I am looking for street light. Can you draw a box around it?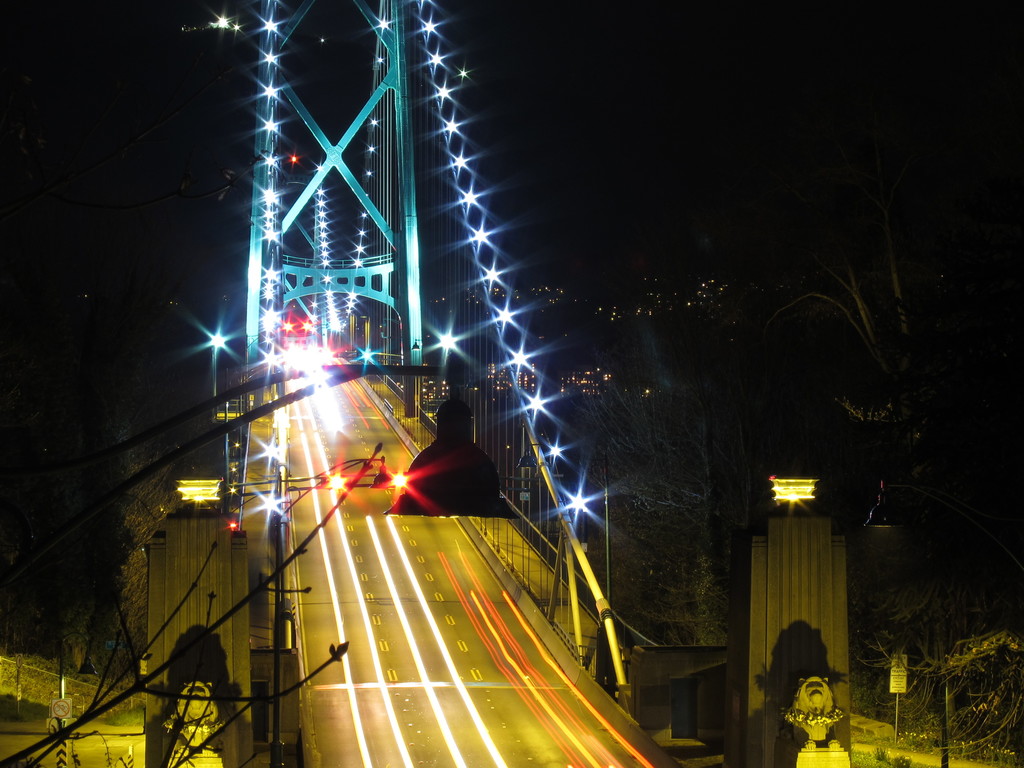
Sure, the bounding box is select_region(208, 331, 232, 403).
